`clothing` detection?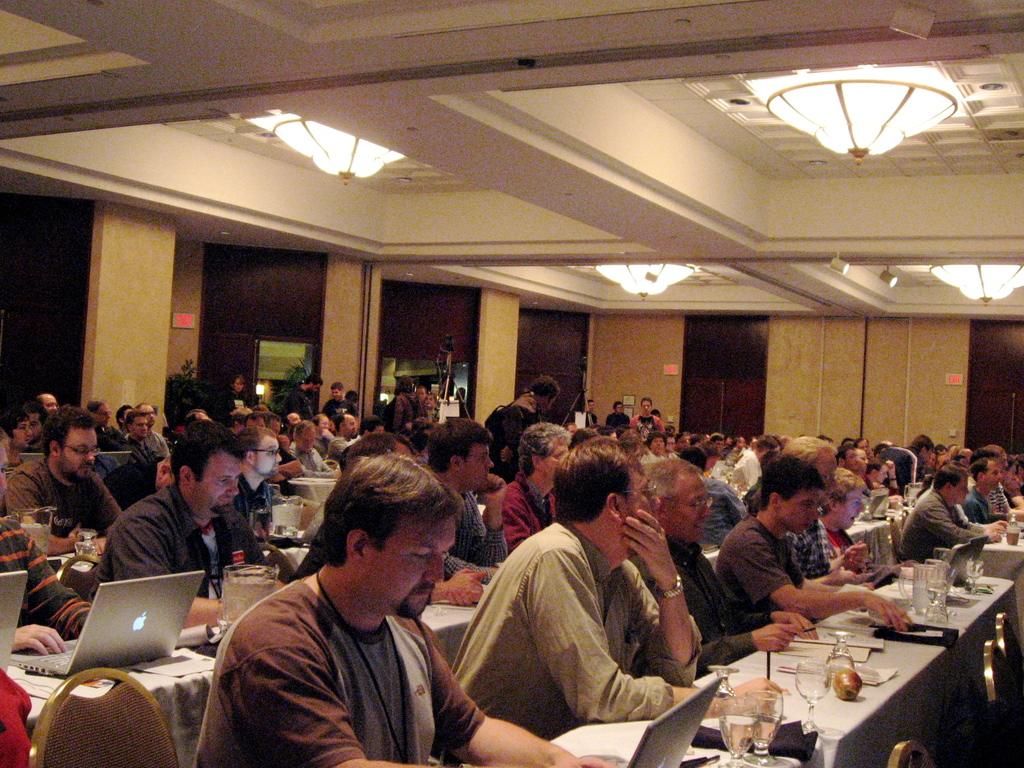
123/426/169/464
